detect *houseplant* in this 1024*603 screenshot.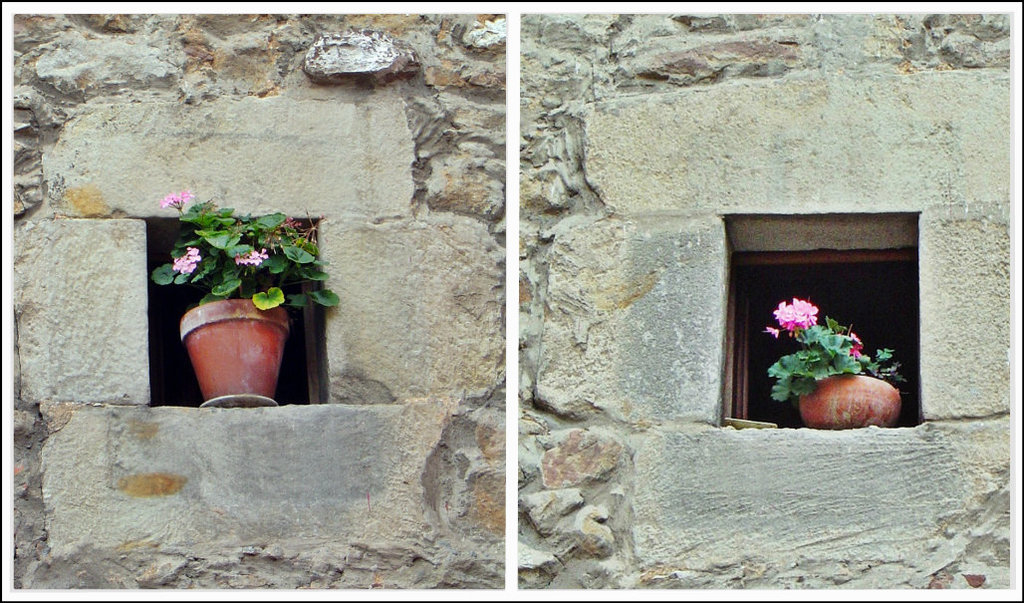
Detection: <bbox>147, 189, 339, 408</bbox>.
